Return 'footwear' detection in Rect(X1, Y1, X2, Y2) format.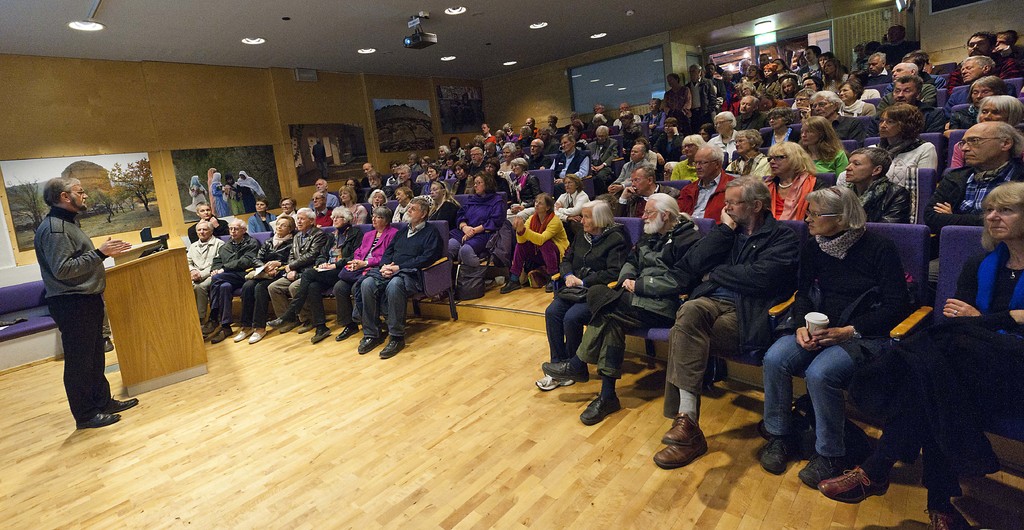
Rect(212, 326, 232, 343).
